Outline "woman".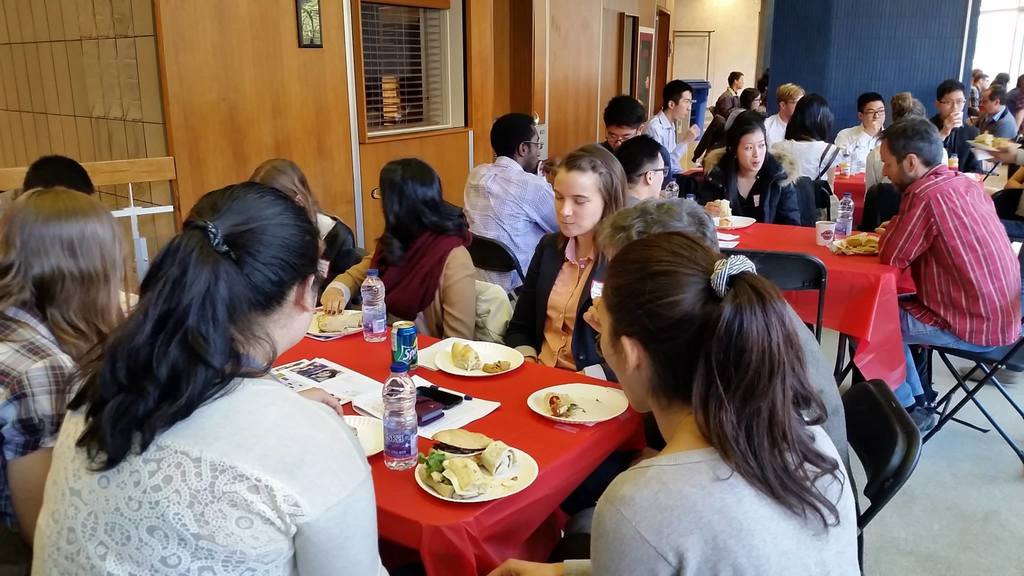
Outline: region(861, 92, 952, 204).
